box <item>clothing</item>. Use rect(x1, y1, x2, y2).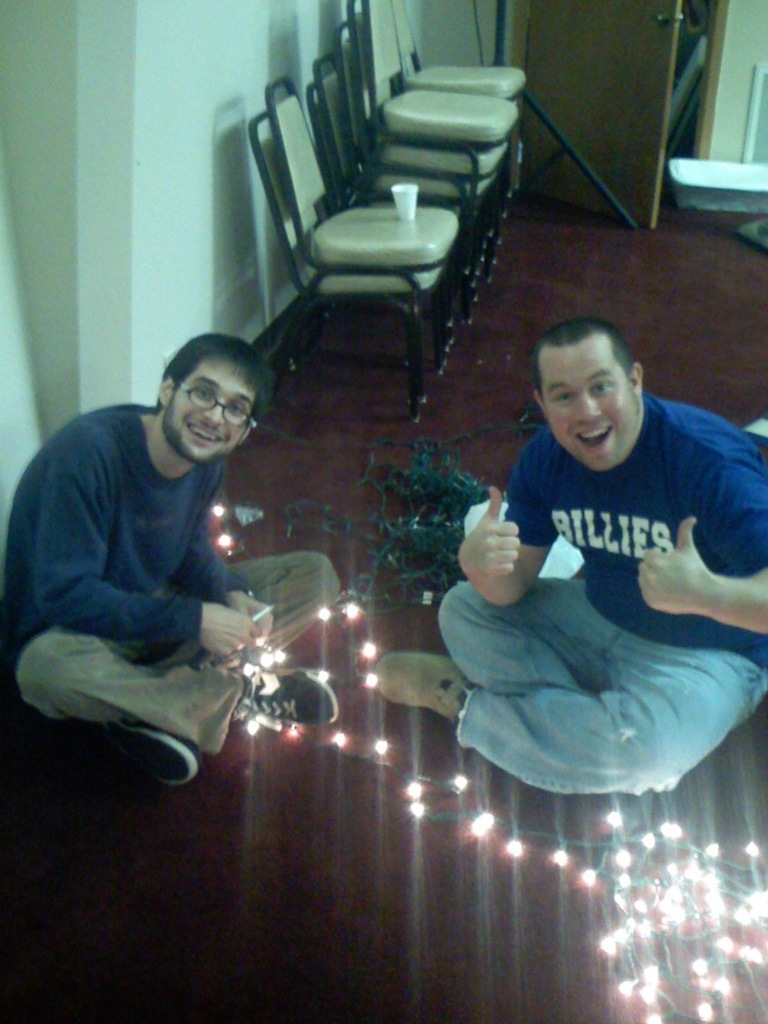
rect(0, 400, 341, 759).
